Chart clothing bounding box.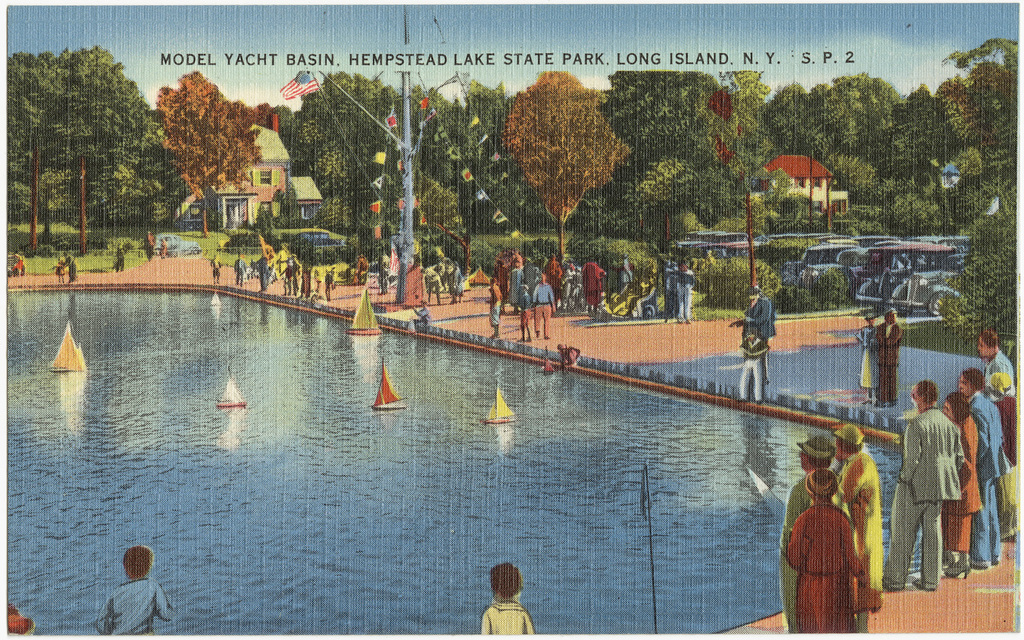
Charted: (514,289,538,335).
